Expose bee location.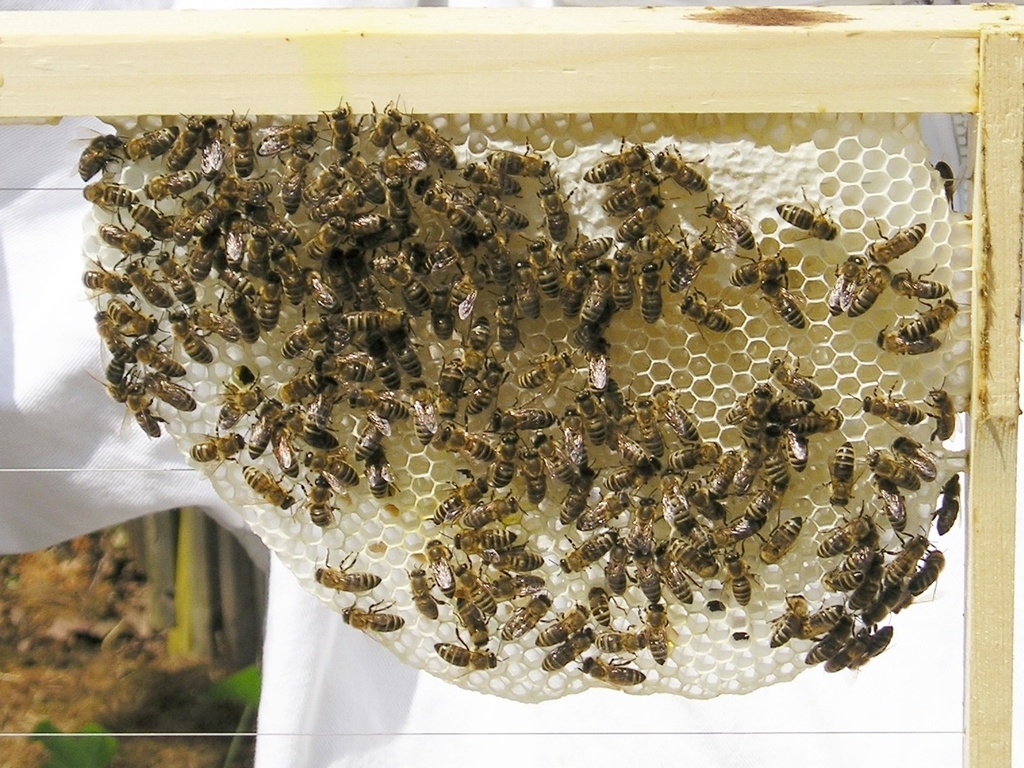
Exposed at pyautogui.locateOnScreen(542, 627, 591, 677).
